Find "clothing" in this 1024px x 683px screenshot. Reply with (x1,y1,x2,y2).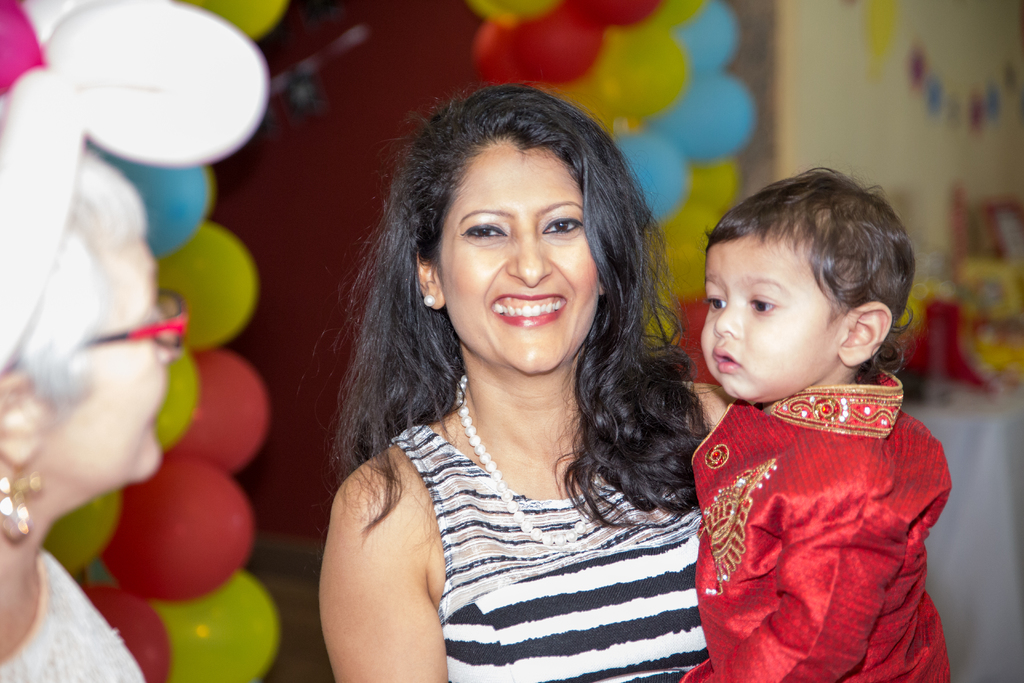
(0,542,141,682).
